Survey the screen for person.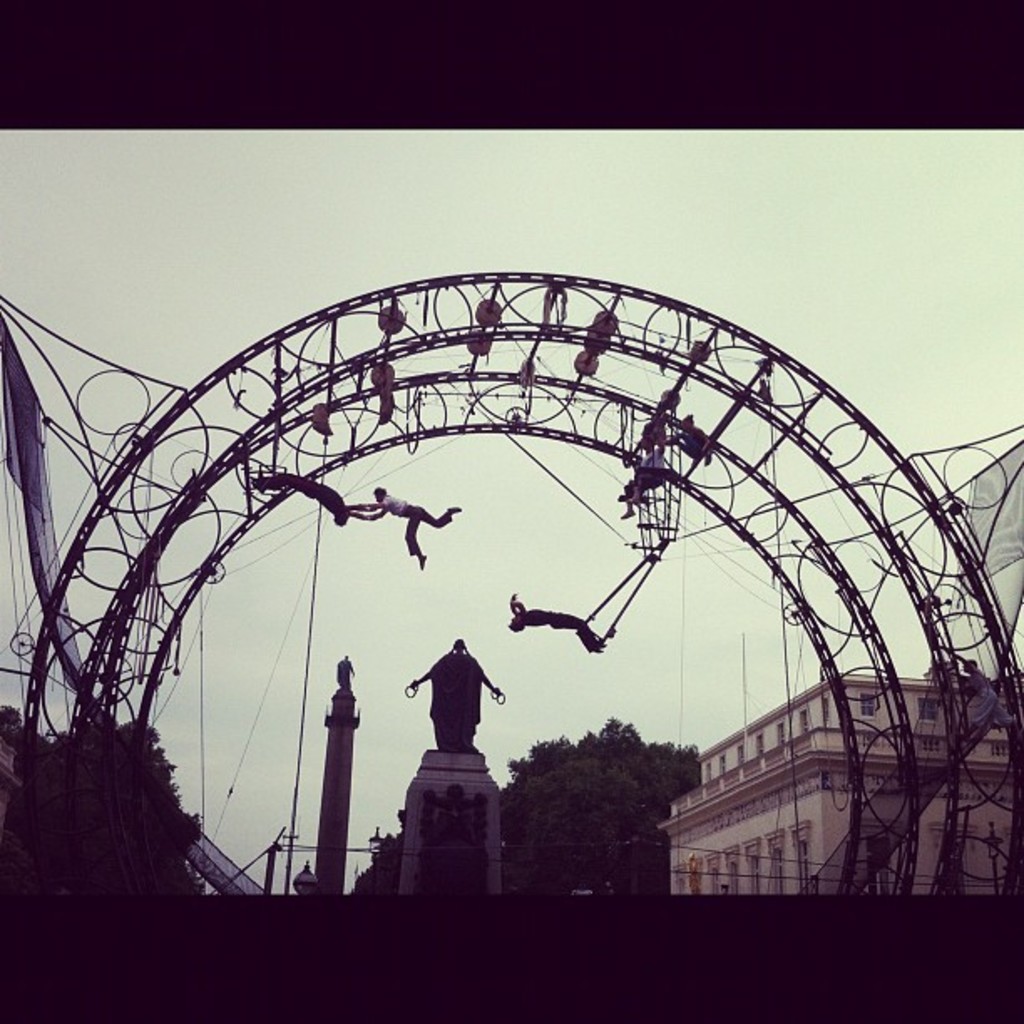
Survey found: [left=341, top=487, right=465, bottom=569].
